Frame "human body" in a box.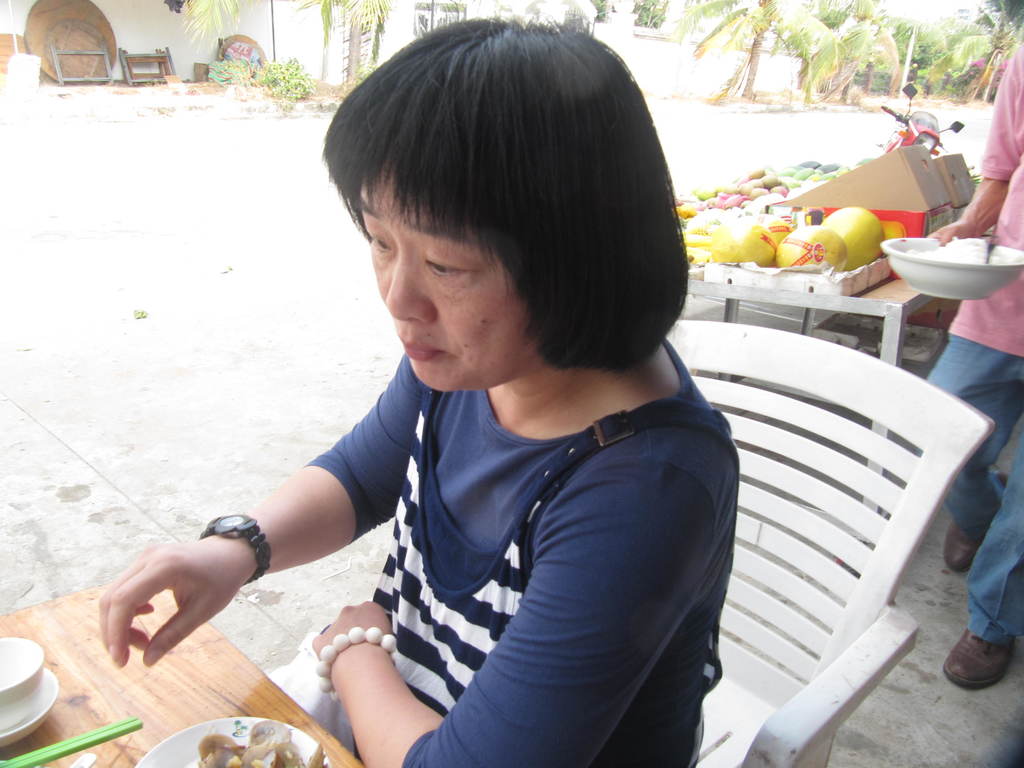
<box>94,0,734,767</box>.
